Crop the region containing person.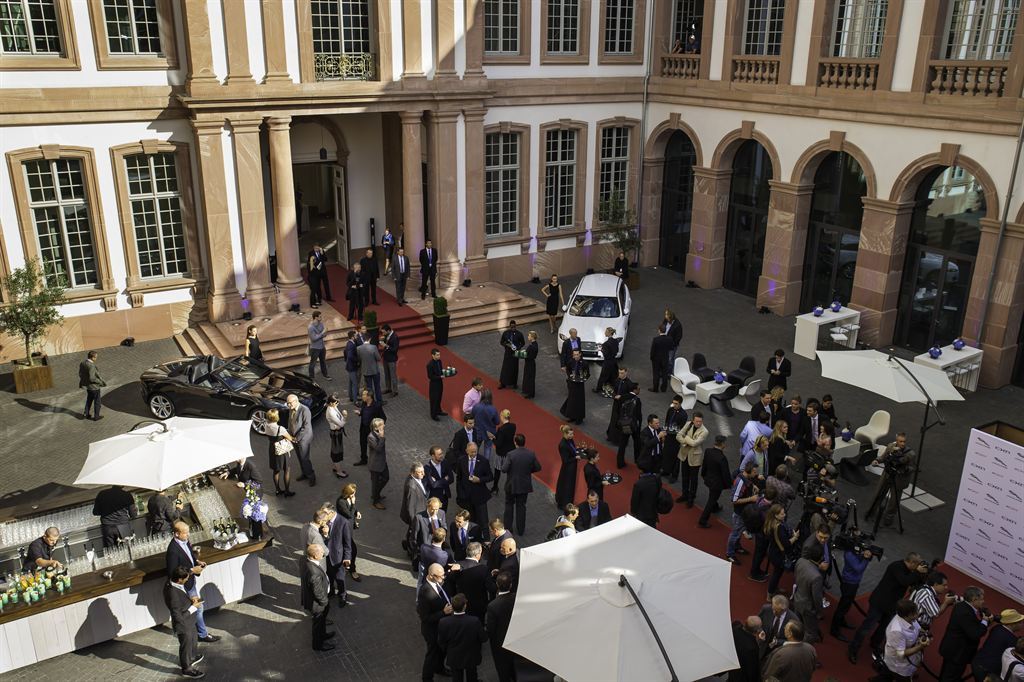
Crop region: [left=377, top=329, right=398, bottom=374].
